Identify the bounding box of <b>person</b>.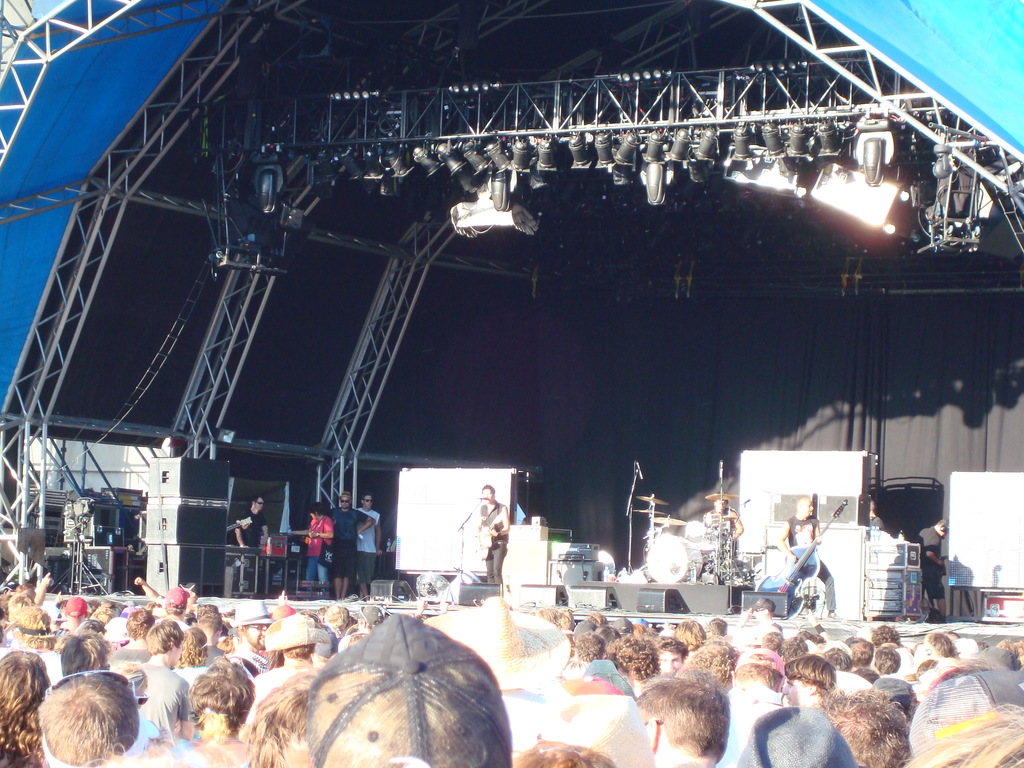
230:492:273:586.
